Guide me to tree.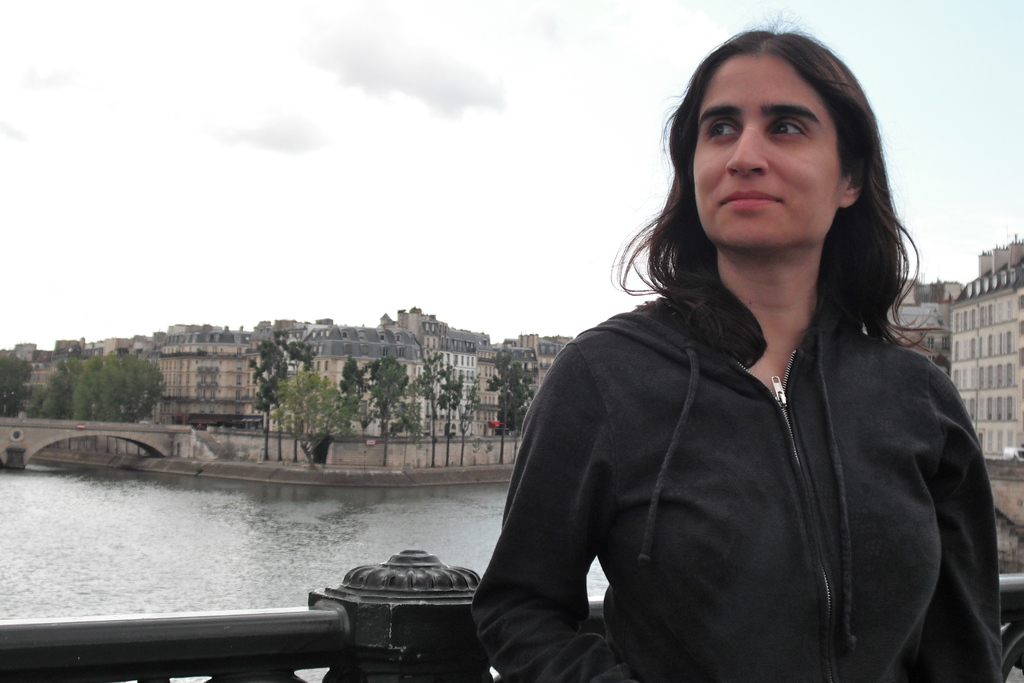
Guidance: <box>268,369,355,462</box>.
